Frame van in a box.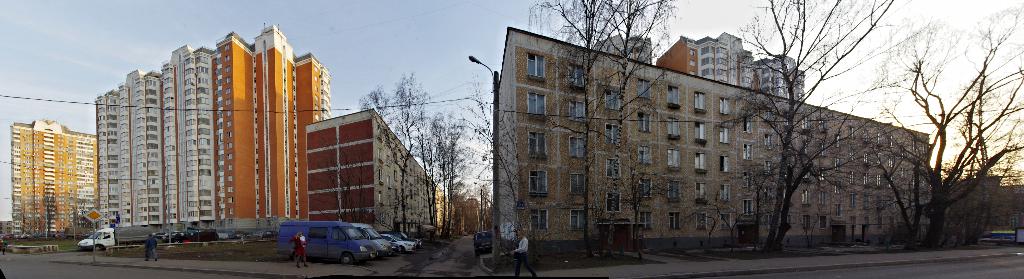
pyautogui.locateOnScreen(279, 221, 379, 267).
